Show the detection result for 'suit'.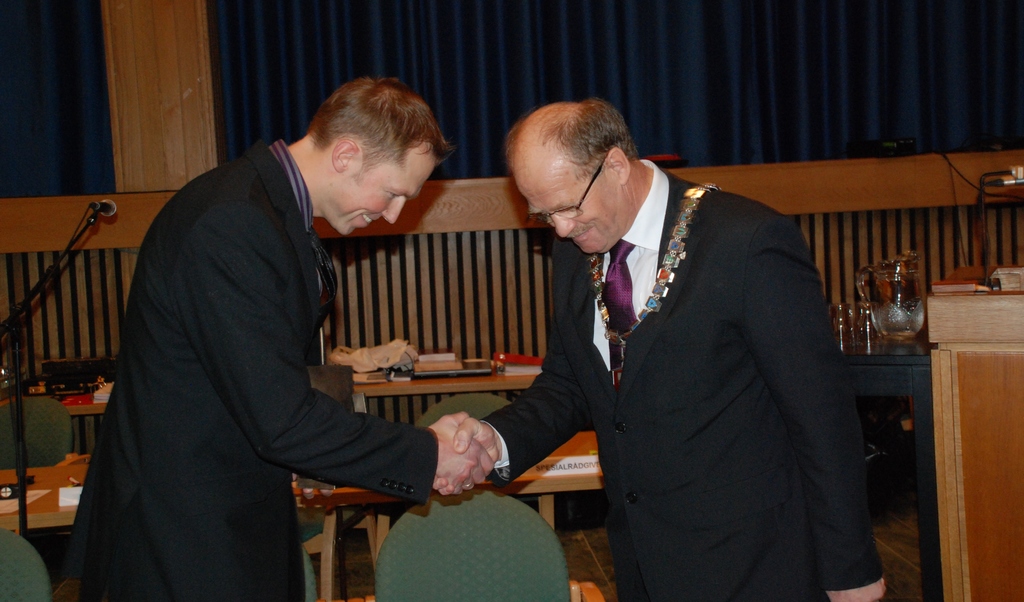
(left=474, top=153, right=878, bottom=596).
